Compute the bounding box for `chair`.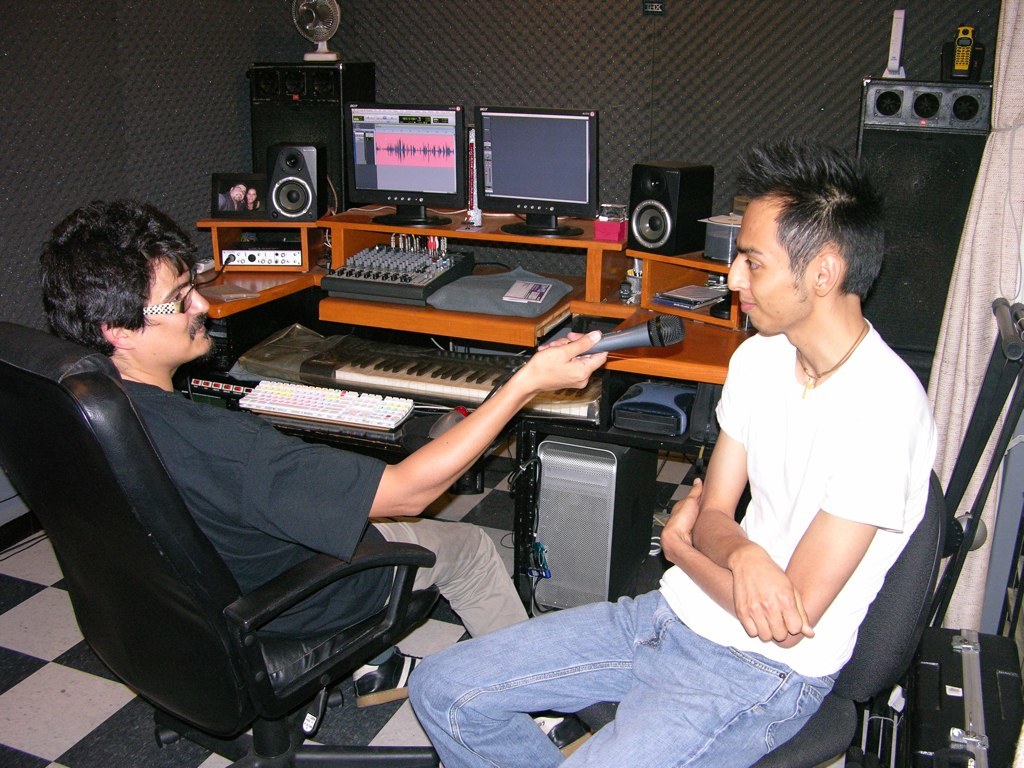
l=23, t=381, r=481, b=767.
